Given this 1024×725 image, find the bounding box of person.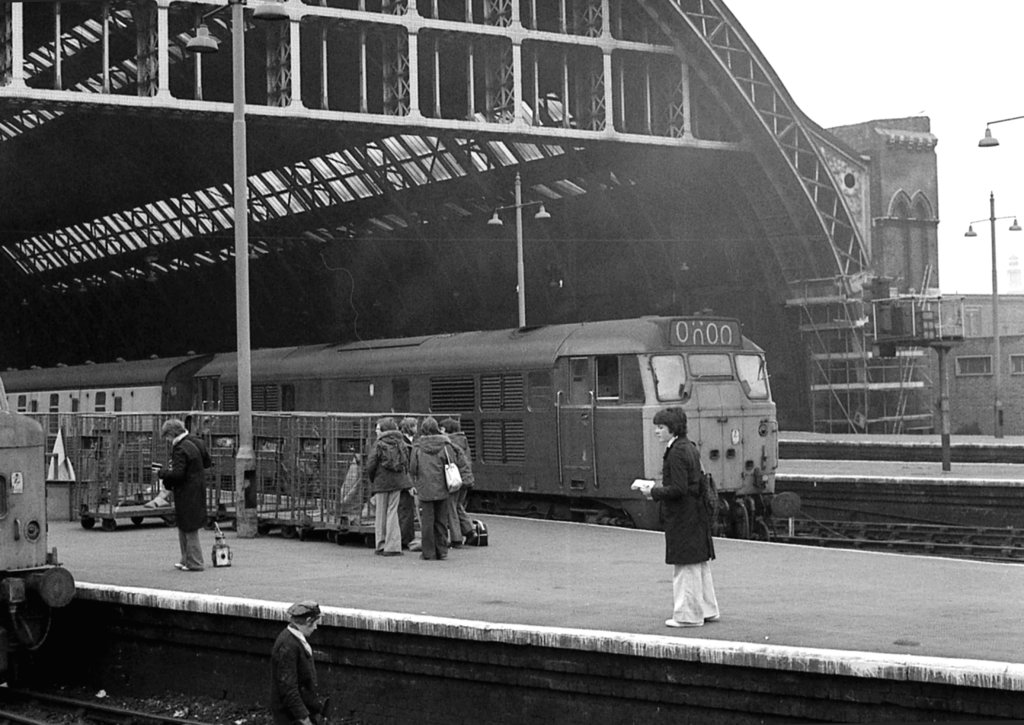
bbox=(439, 416, 479, 540).
